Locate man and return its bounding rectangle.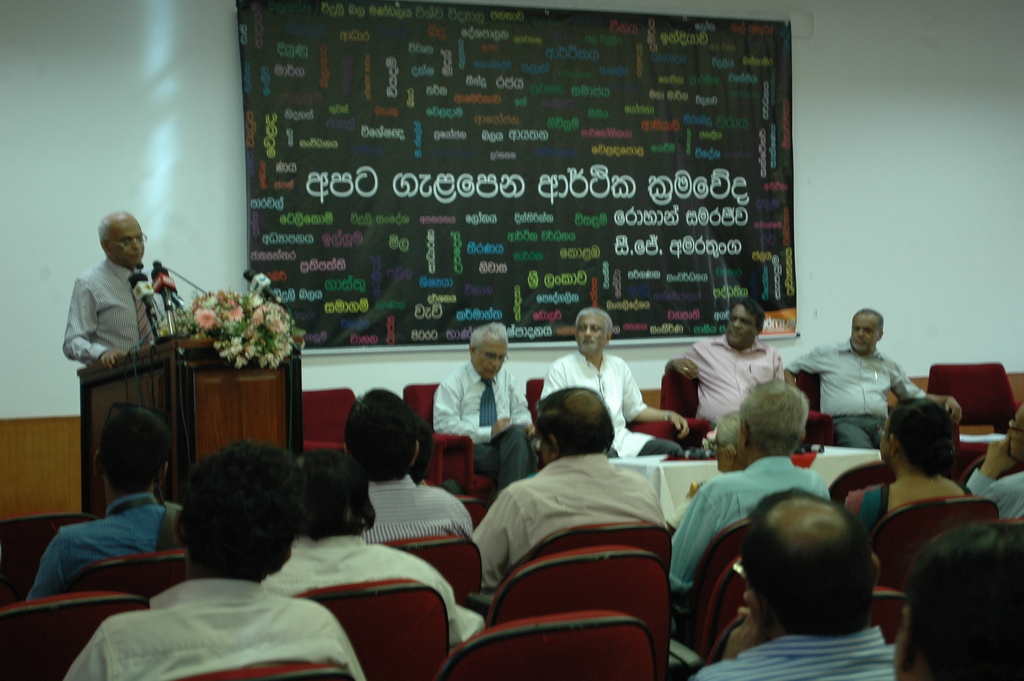
pyautogui.locateOnScreen(54, 438, 368, 680).
